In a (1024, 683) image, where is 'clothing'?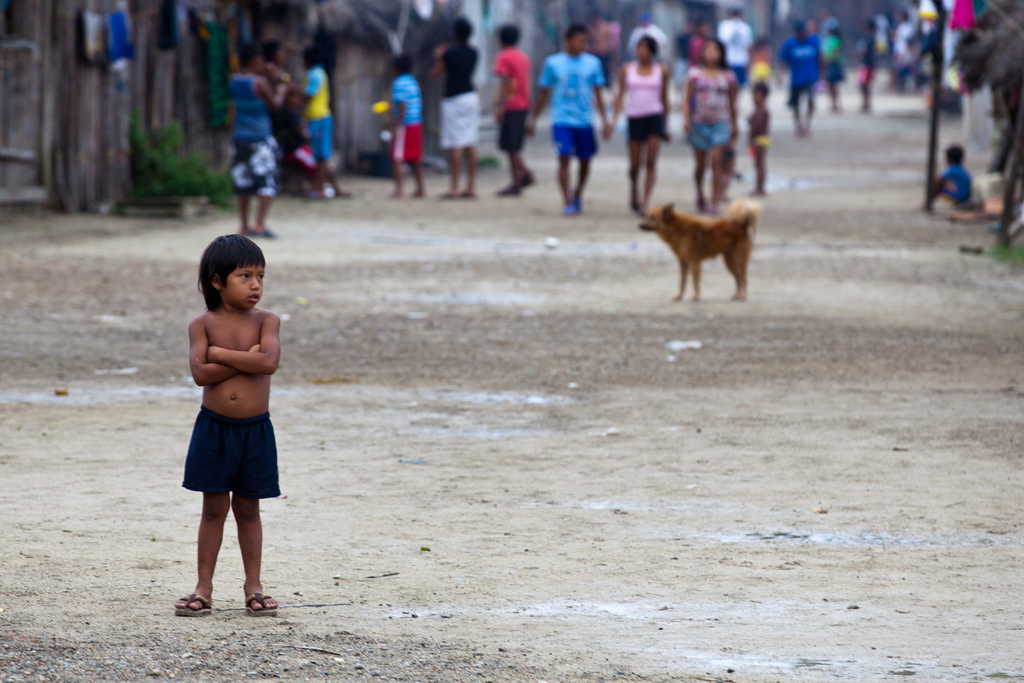
[left=624, top=58, right=673, bottom=146].
